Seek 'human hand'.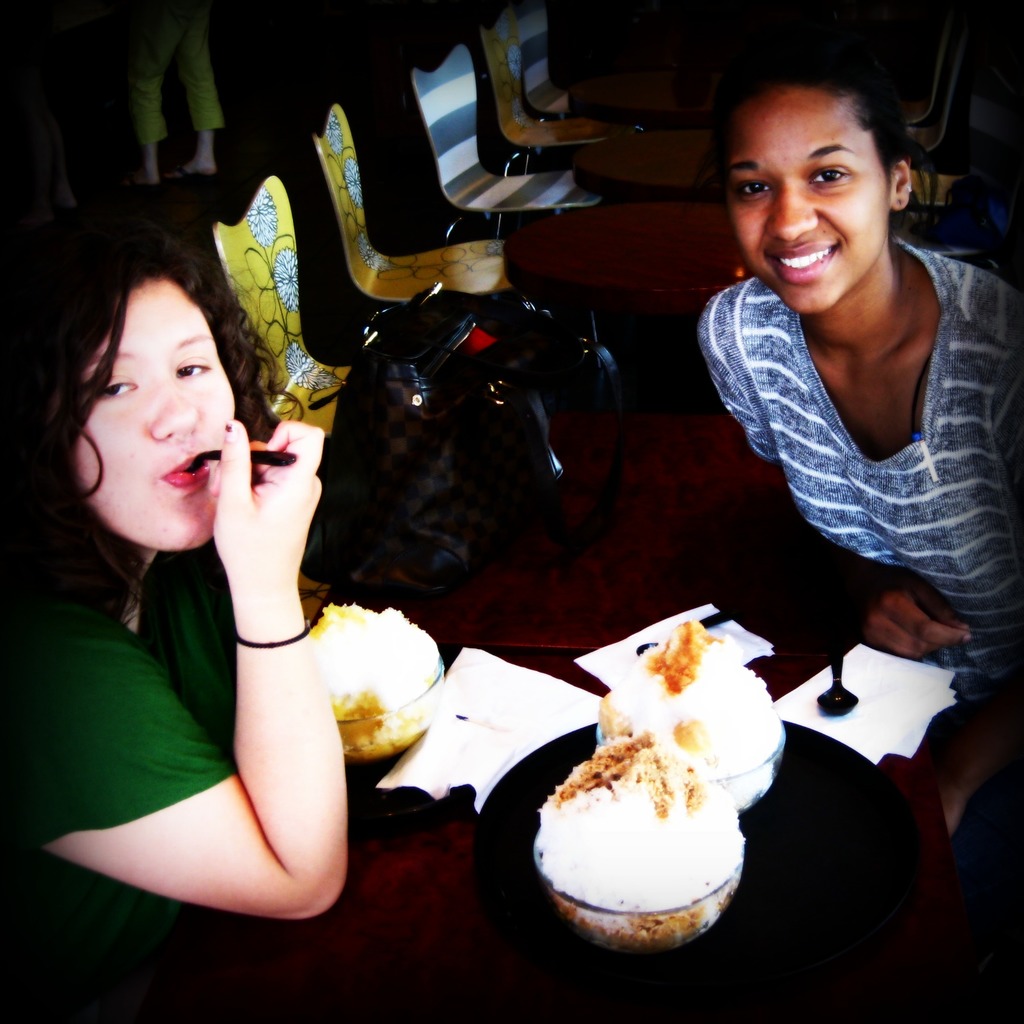
rect(934, 715, 1005, 837).
